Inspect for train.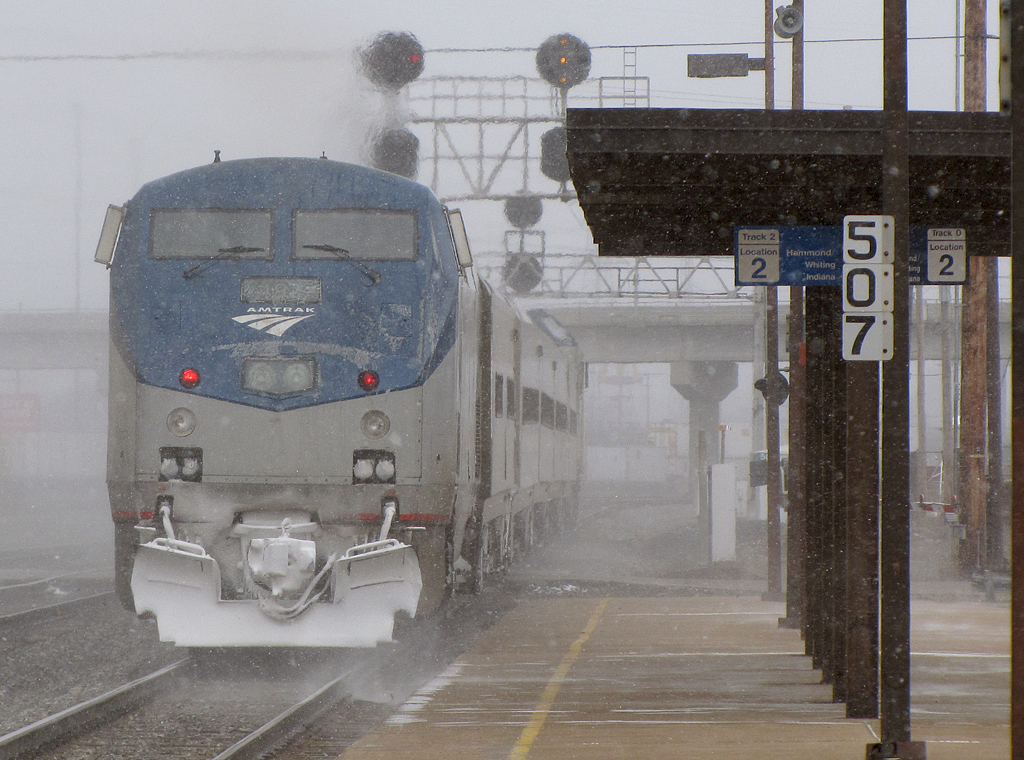
Inspection: <bbox>95, 147, 587, 648</bbox>.
